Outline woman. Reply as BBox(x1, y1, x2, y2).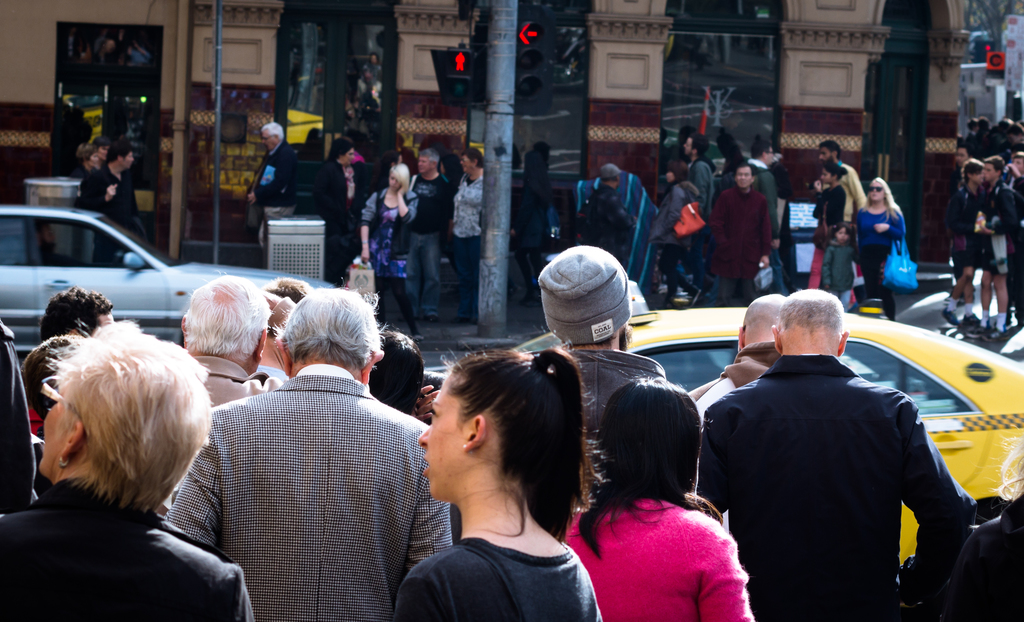
BBox(851, 173, 909, 326).
